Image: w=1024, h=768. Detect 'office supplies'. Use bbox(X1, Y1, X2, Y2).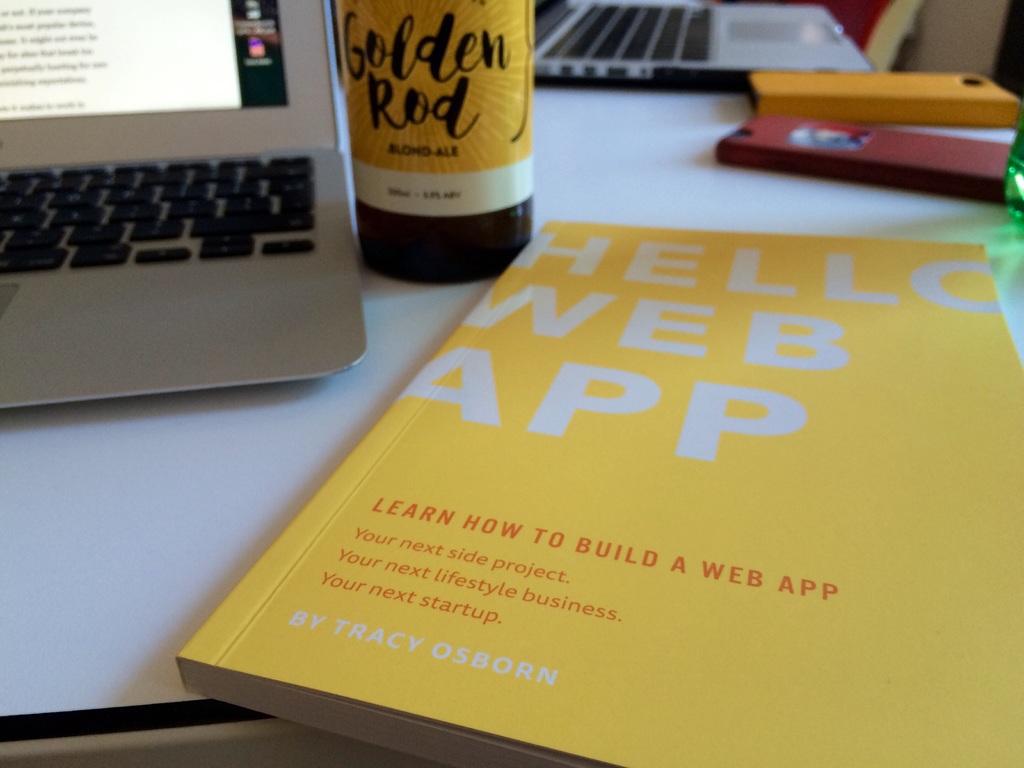
bbox(746, 65, 1020, 125).
